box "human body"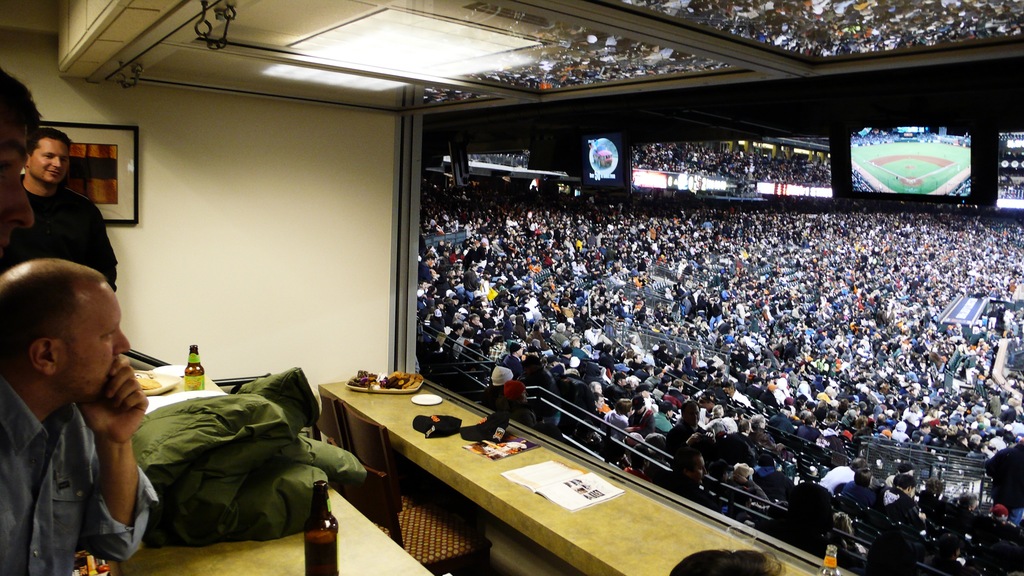
bbox=(471, 206, 488, 223)
